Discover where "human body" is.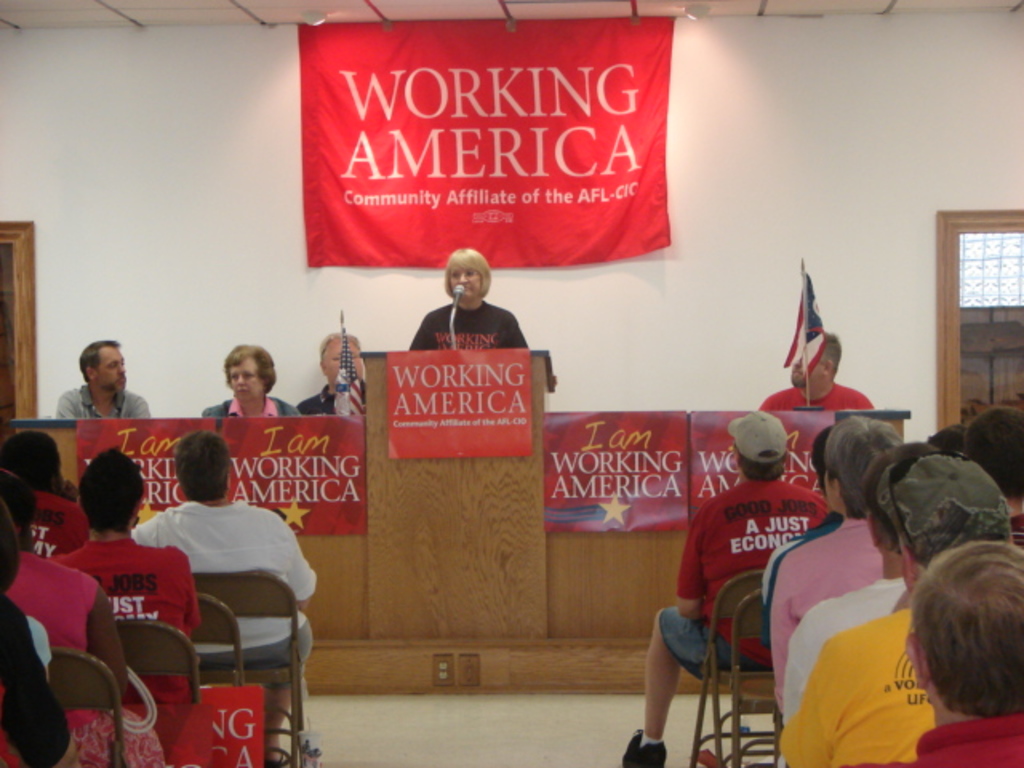
Discovered at 296,336,366,422.
